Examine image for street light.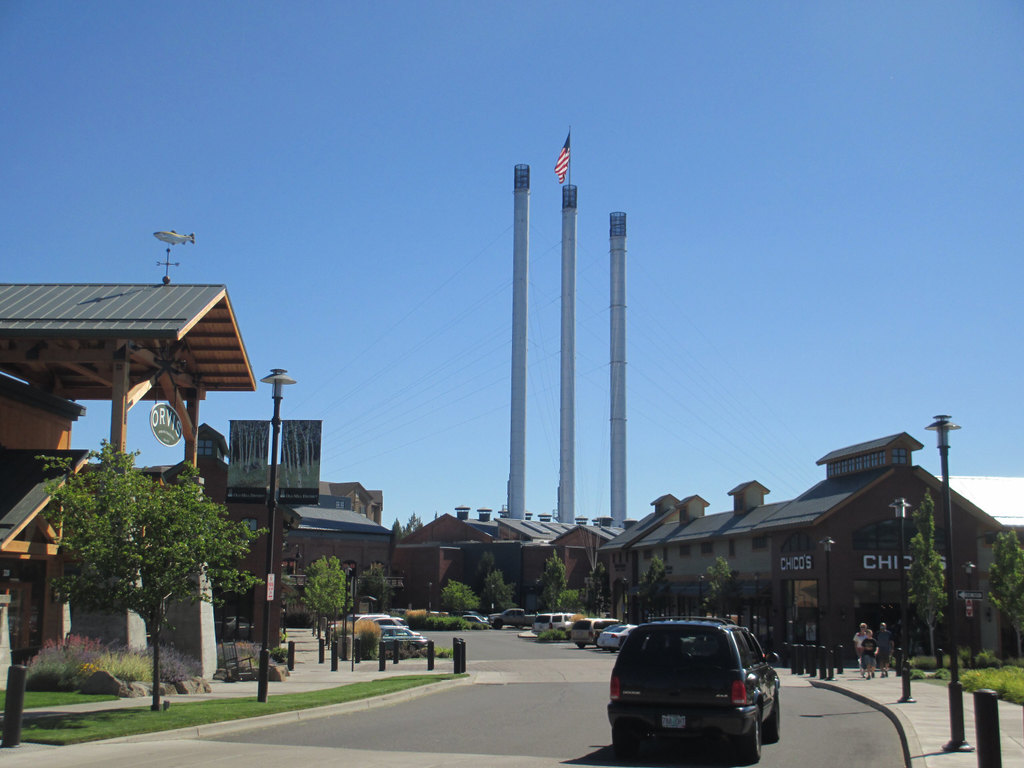
Examination result: pyautogui.locateOnScreen(487, 584, 493, 613).
